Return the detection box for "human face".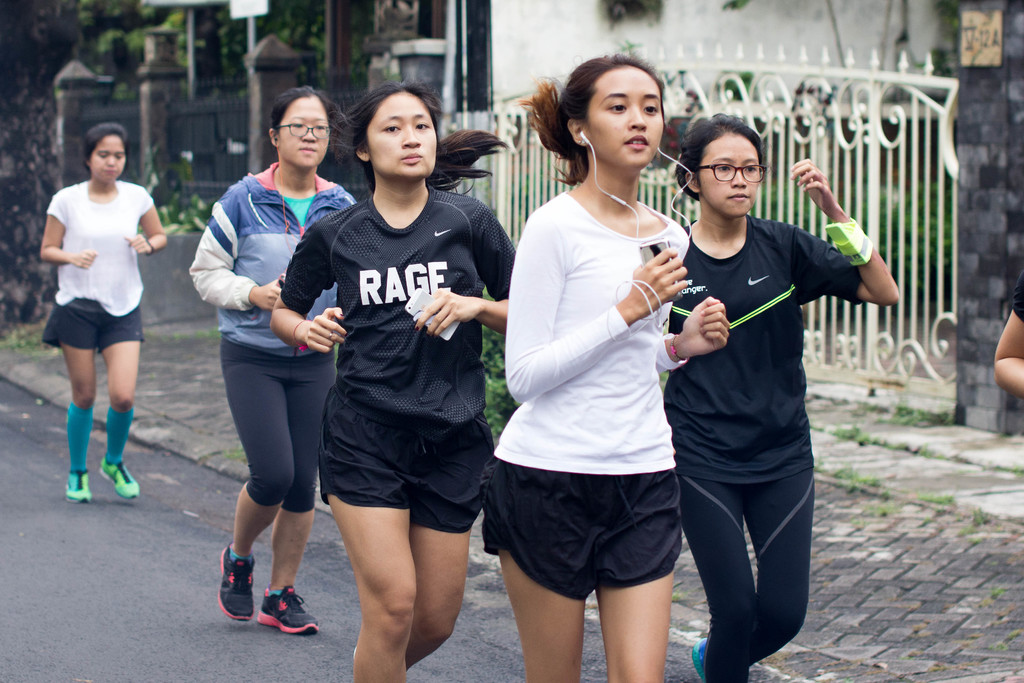
l=276, t=92, r=329, b=167.
